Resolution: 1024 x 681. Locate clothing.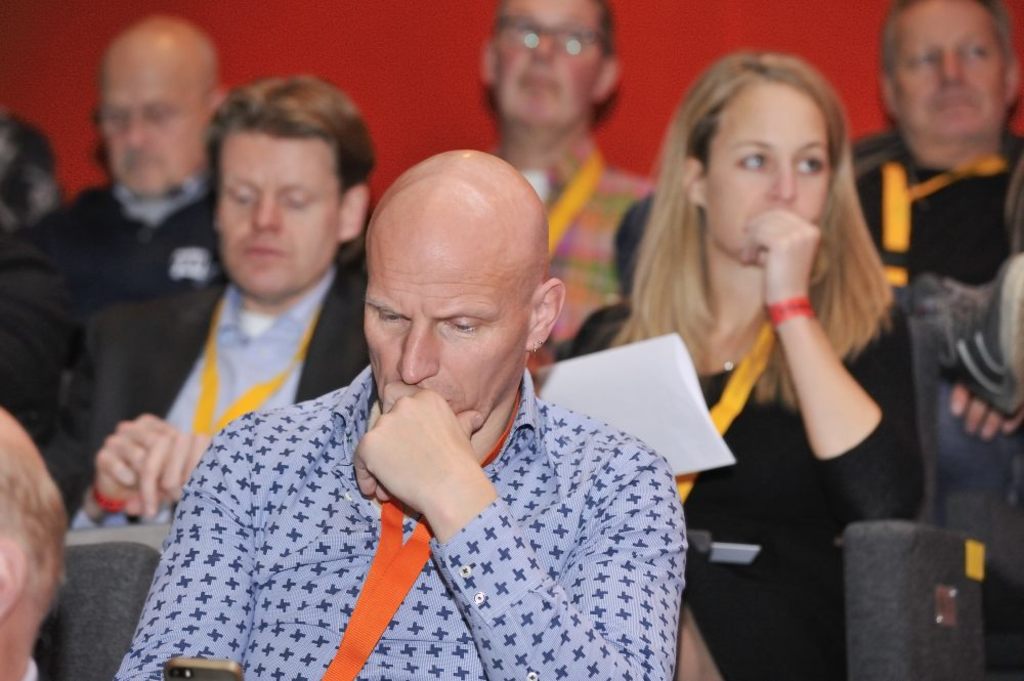
select_region(36, 167, 230, 297).
